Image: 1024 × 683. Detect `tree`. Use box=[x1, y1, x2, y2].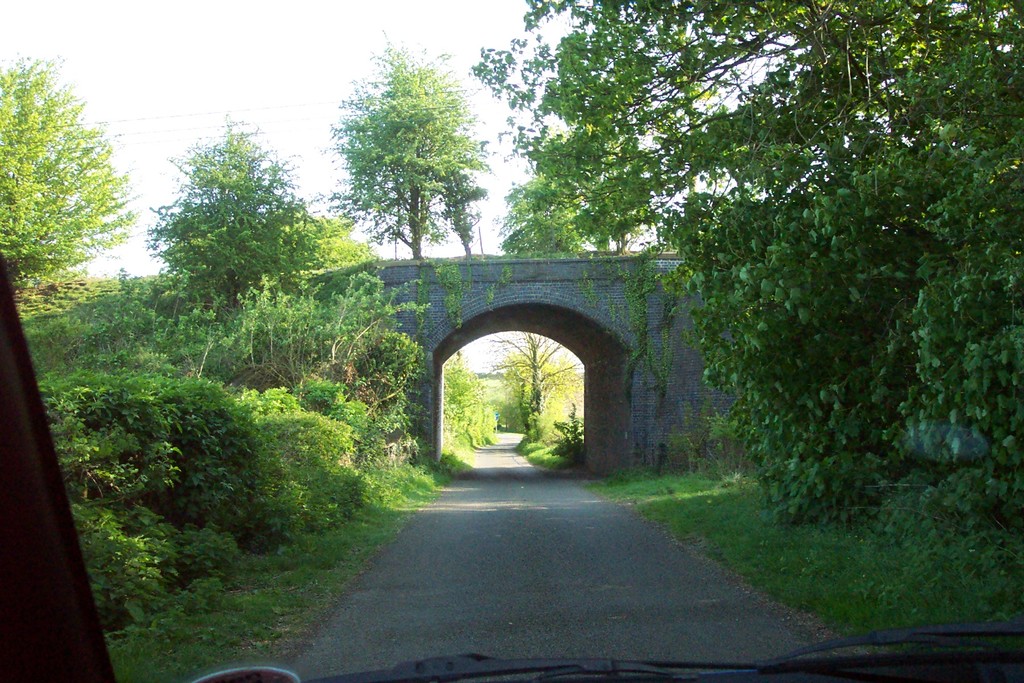
box=[5, 52, 123, 332].
